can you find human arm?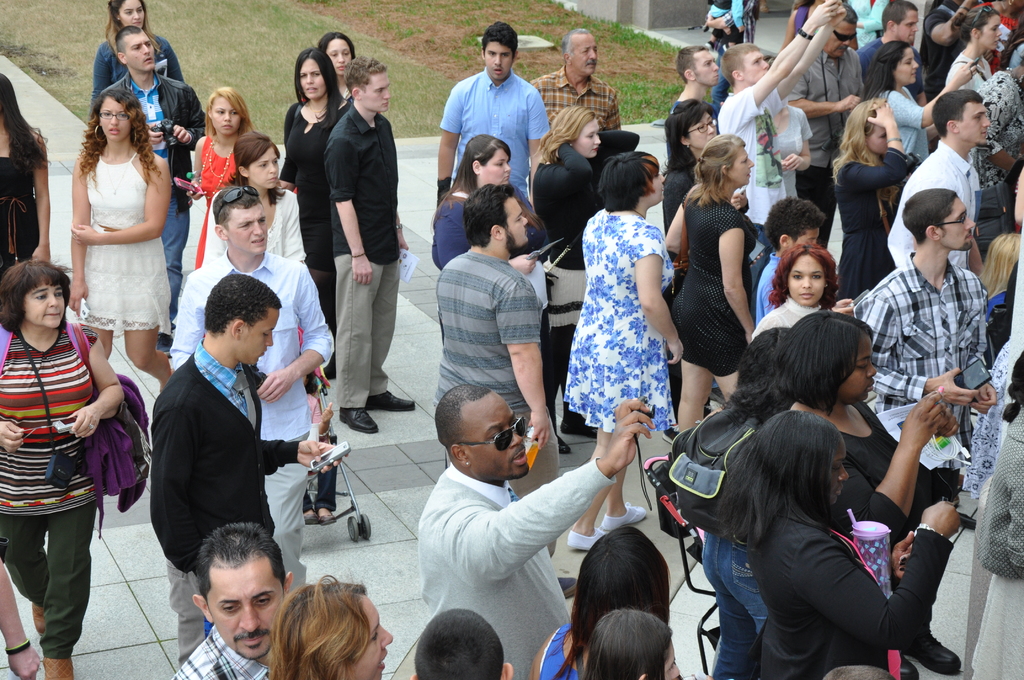
Yes, bounding box: (973, 81, 1023, 177).
